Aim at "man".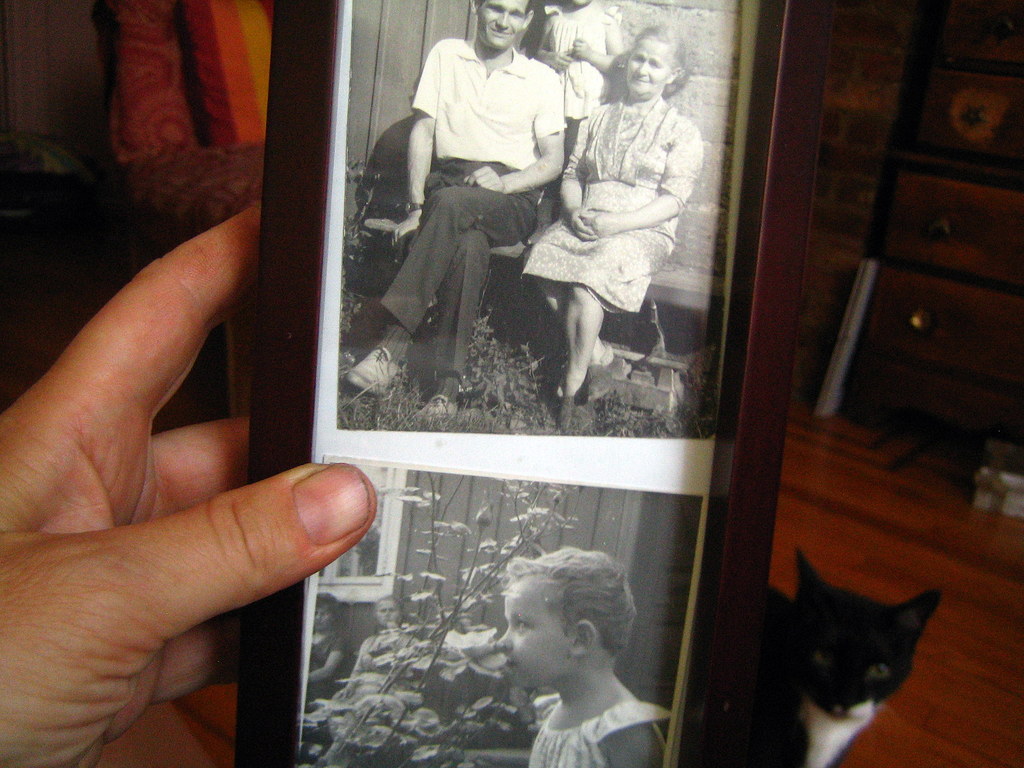
Aimed at detection(344, 0, 573, 426).
